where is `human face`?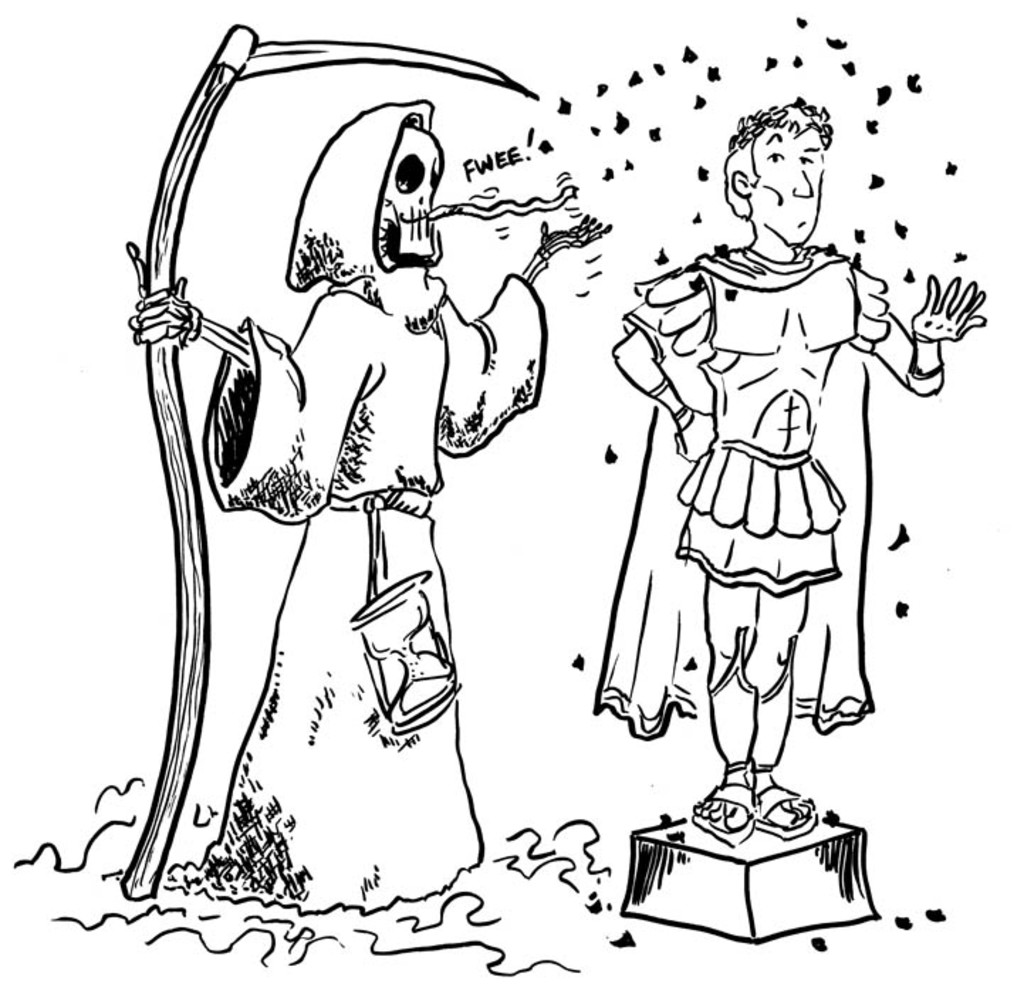
select_region(378, 124, 443, 260).
